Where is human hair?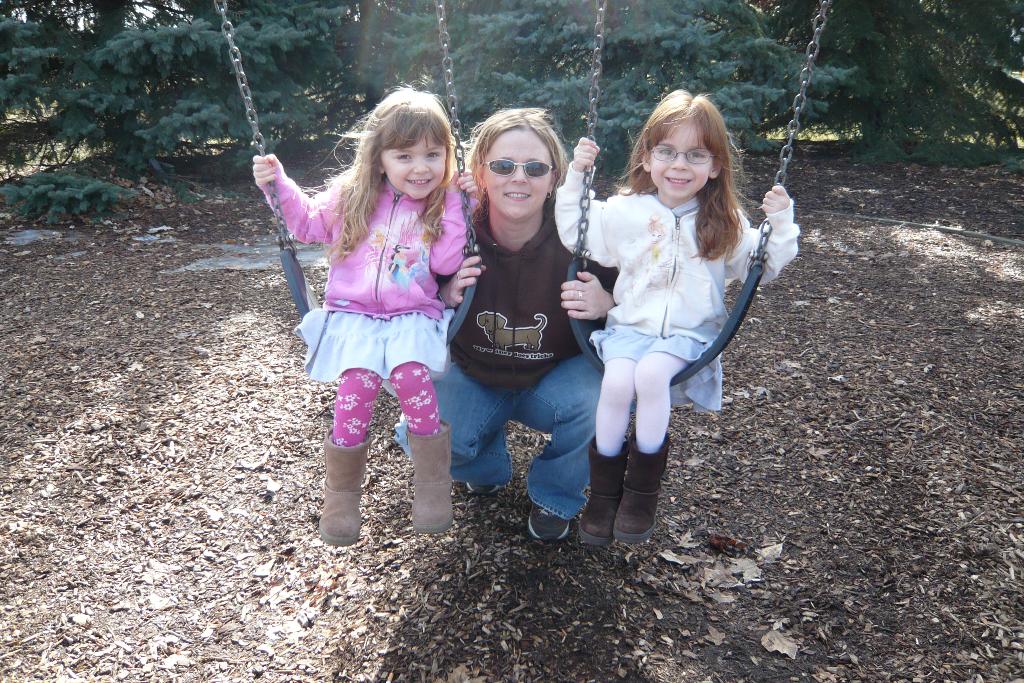
detection(468, 105, 564, 193).
